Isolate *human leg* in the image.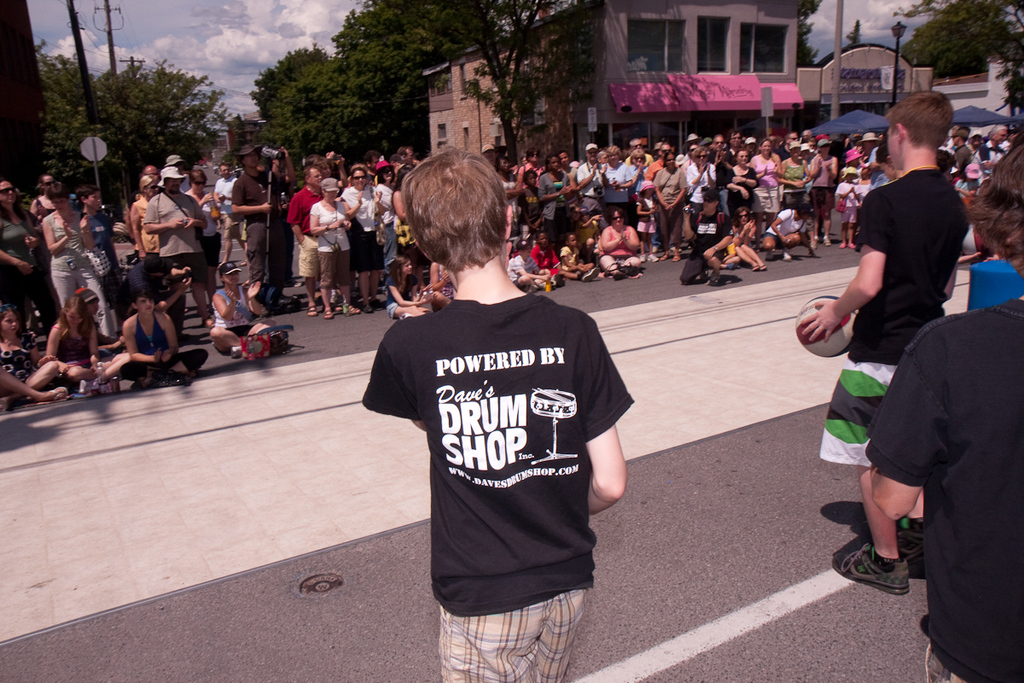
Isolated region: Rect(840, 329, 905, 593).
